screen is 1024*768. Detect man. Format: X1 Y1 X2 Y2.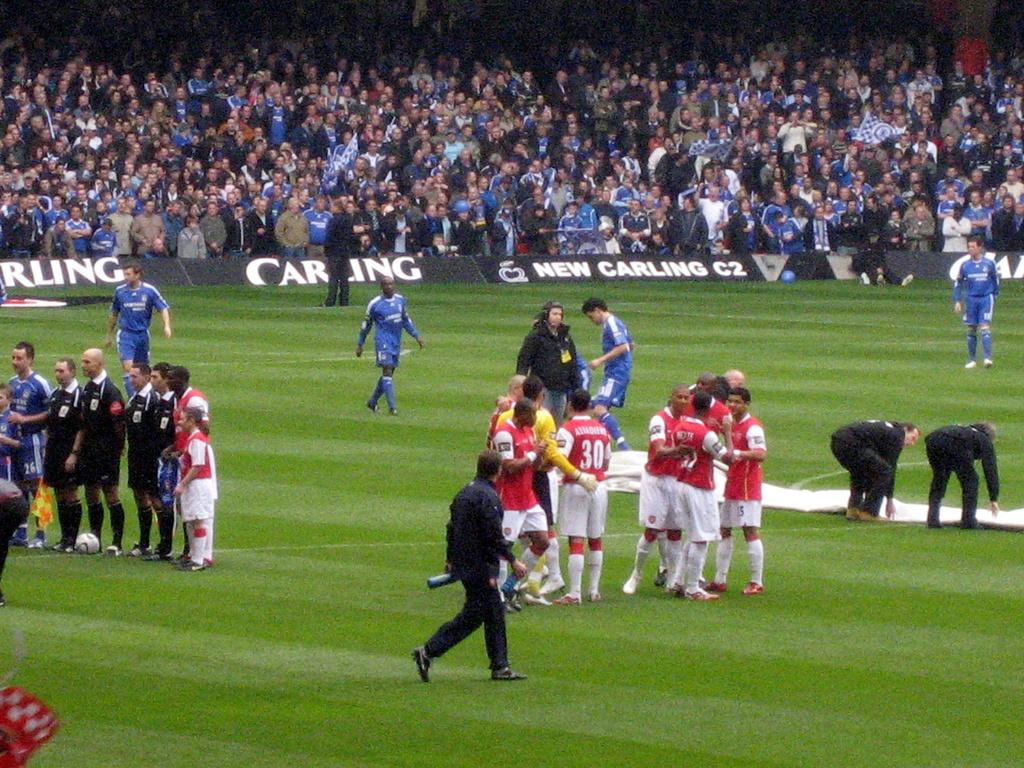
414 451 529 684.
